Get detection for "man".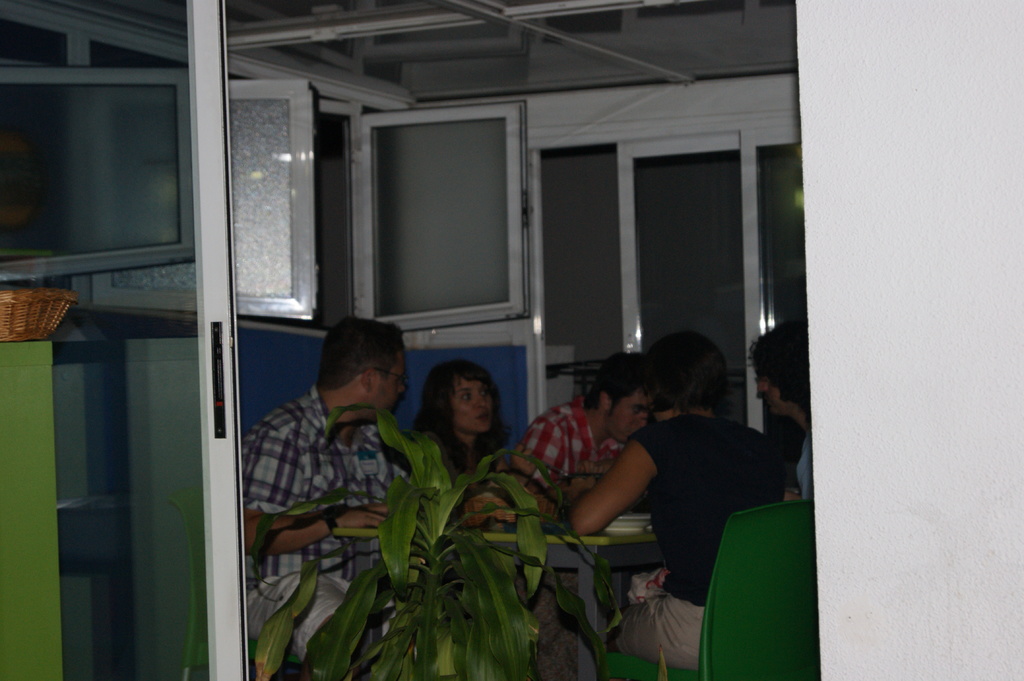
Detection: locate(748, 322, 817, 501).
